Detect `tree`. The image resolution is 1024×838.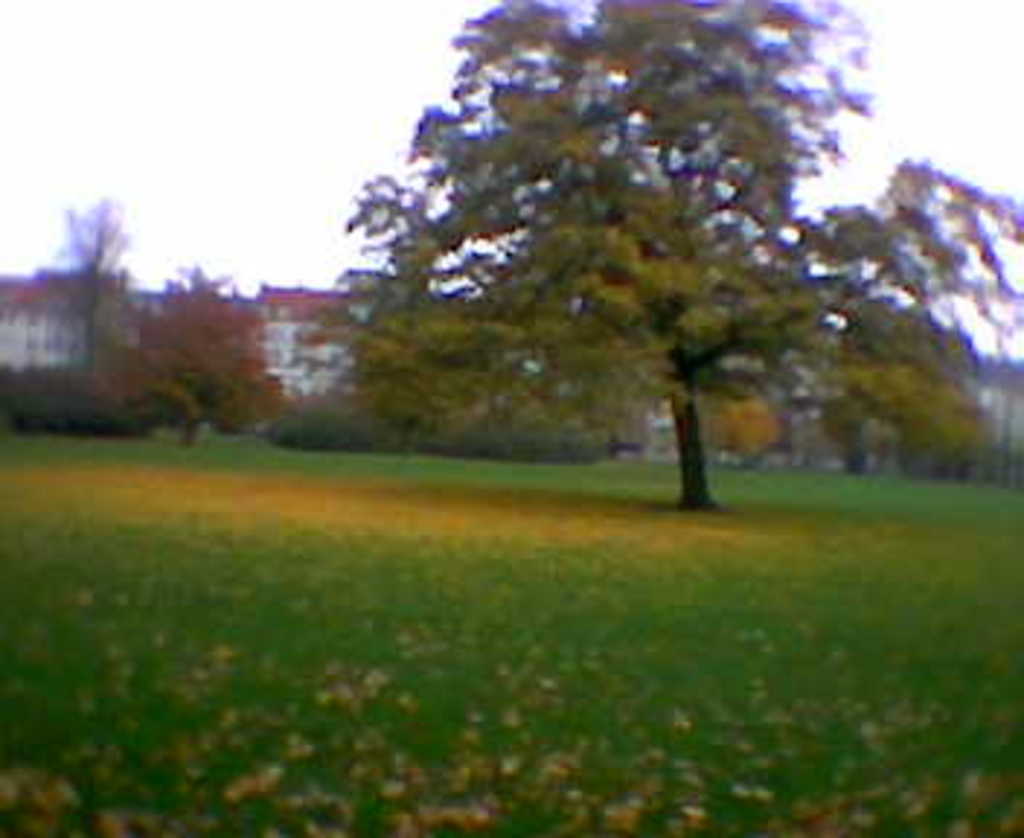
pyautogui.locateOnScreen(113, 282, 285, 439).
